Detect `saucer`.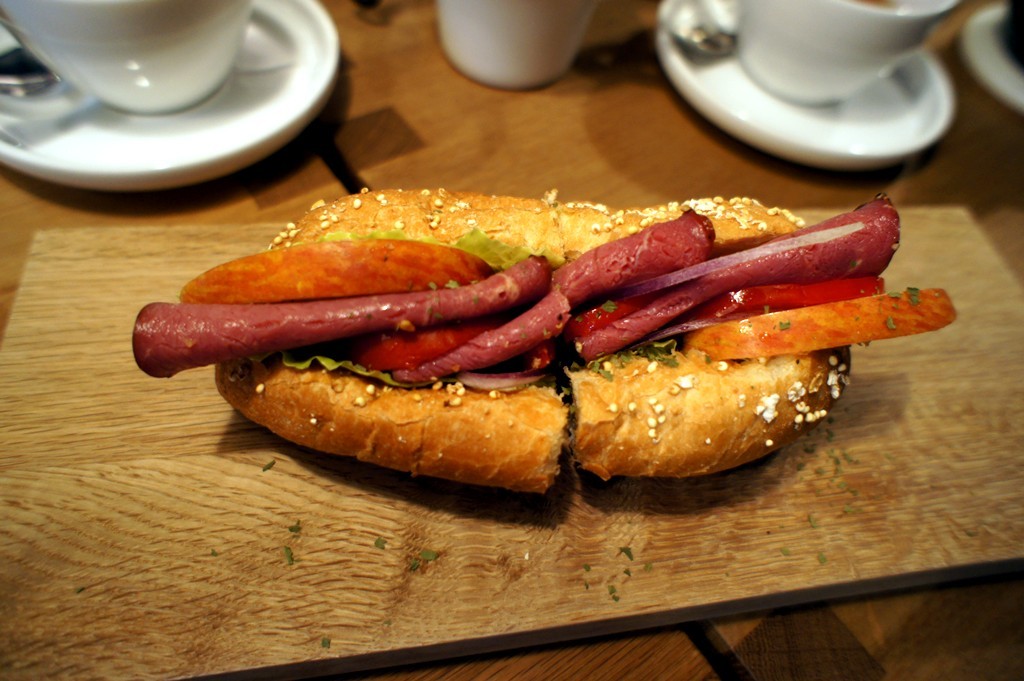
Detected at 653/0/958/173.
